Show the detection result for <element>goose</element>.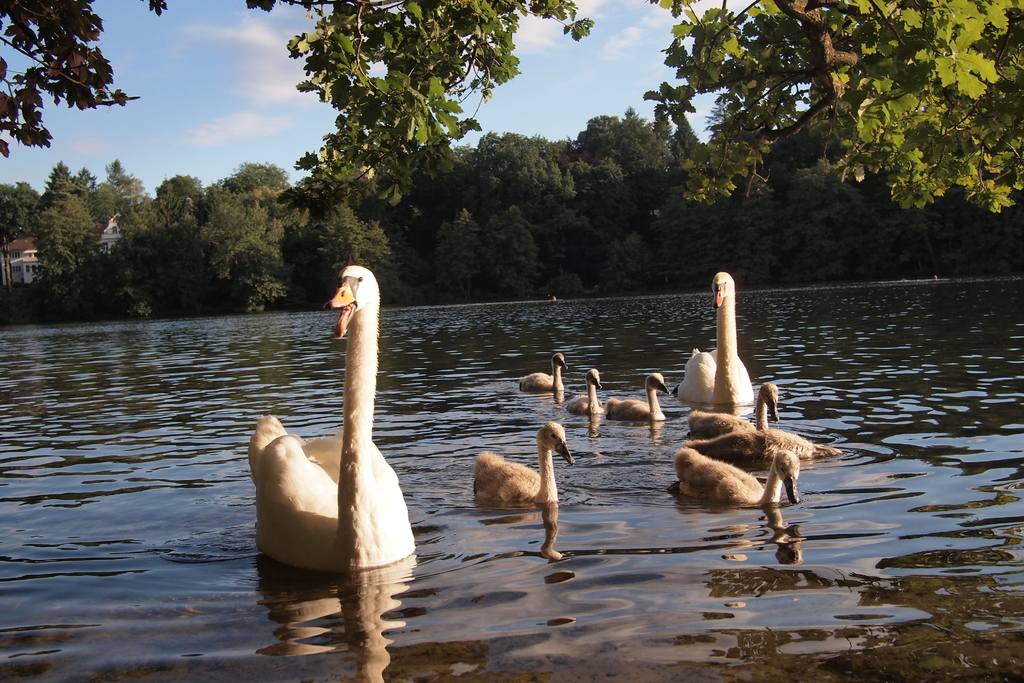
bbox=[687, 428, 831, 474].
